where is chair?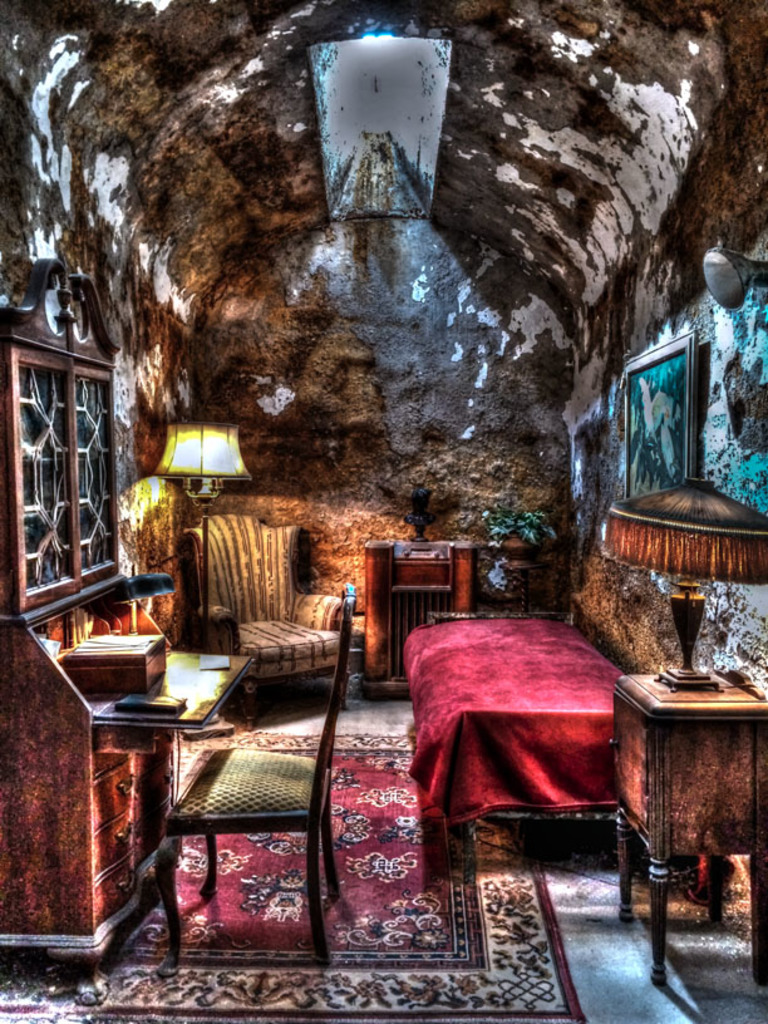
{"x1": 147, "y1": 640, "x2": 348, "y2": 964}.
